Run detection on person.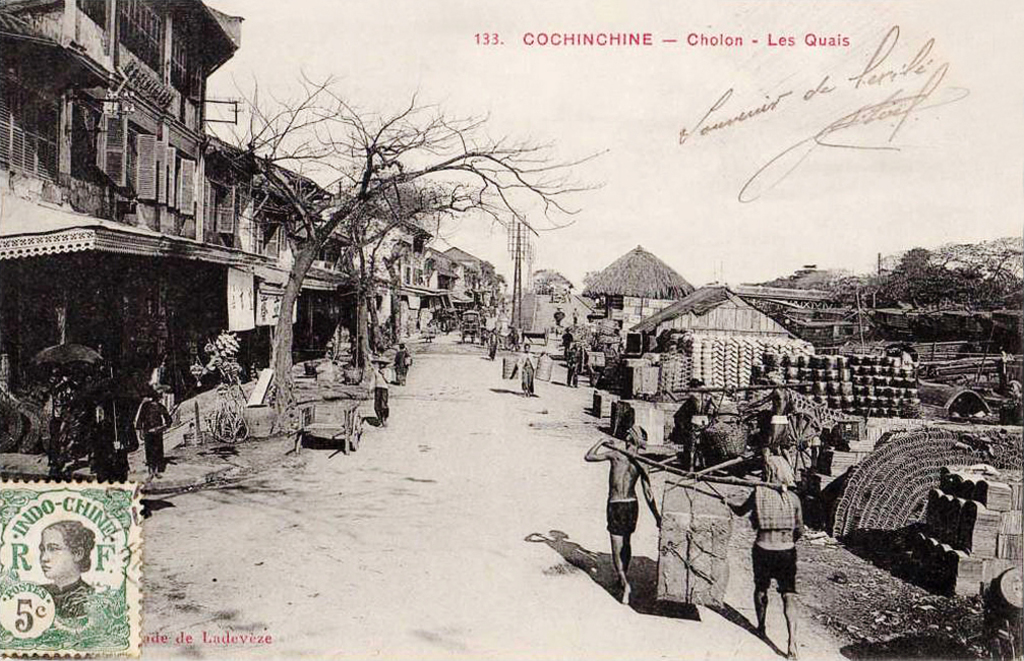
Result: <bbox>724, 457, 812, 660</bbox>.
